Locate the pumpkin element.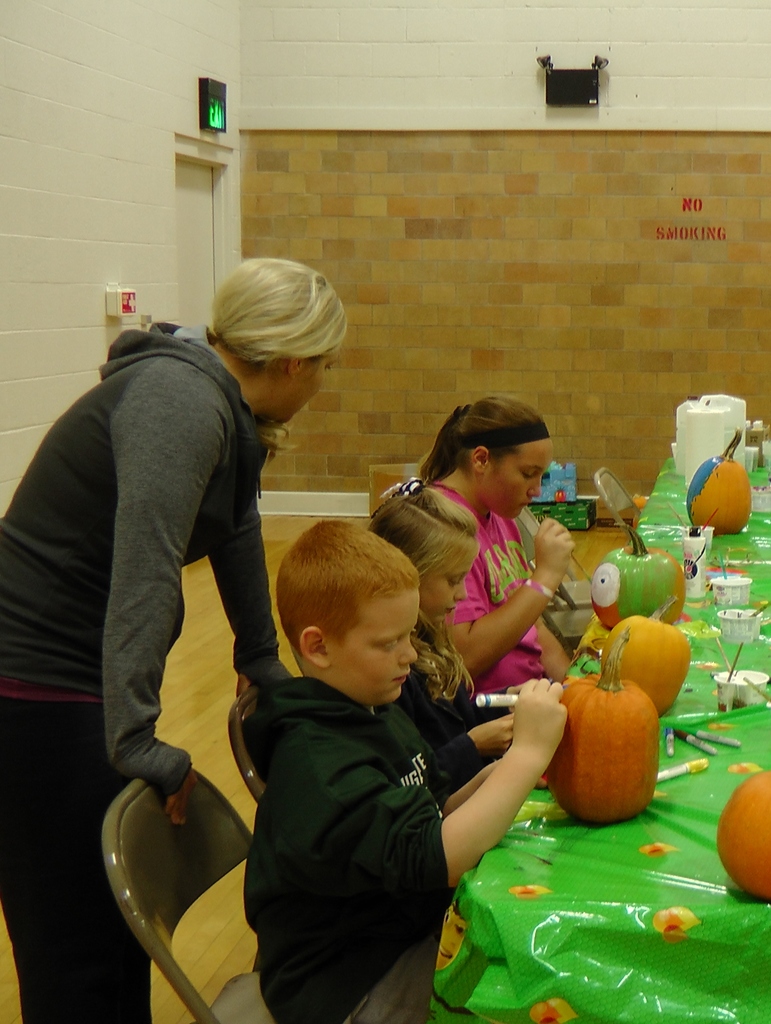
Element bbox: 606, 607, 694, 715.
